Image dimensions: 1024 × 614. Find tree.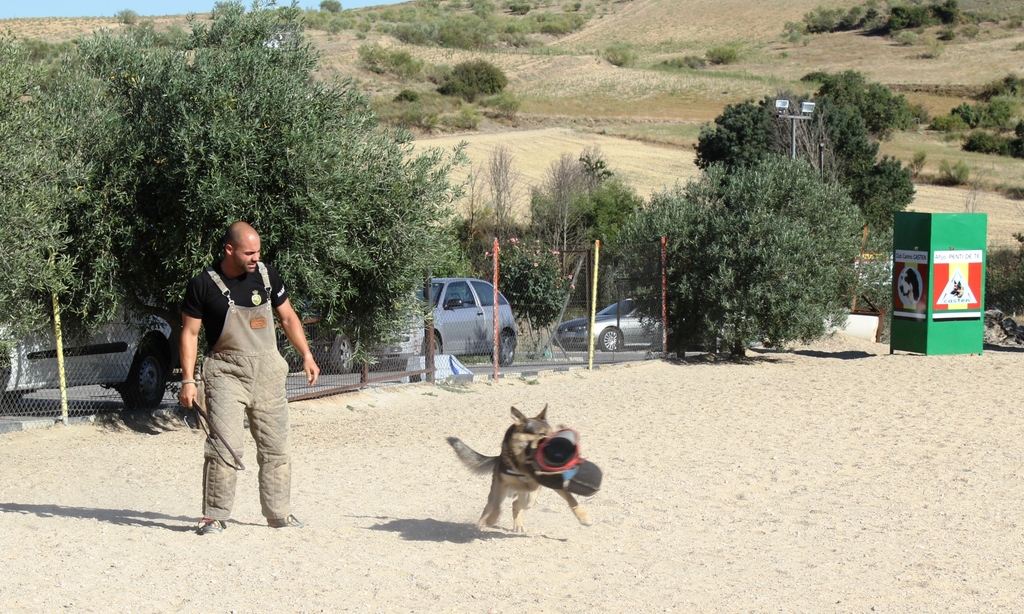
(x1=0, y1=0, x2=465, y2=382).
